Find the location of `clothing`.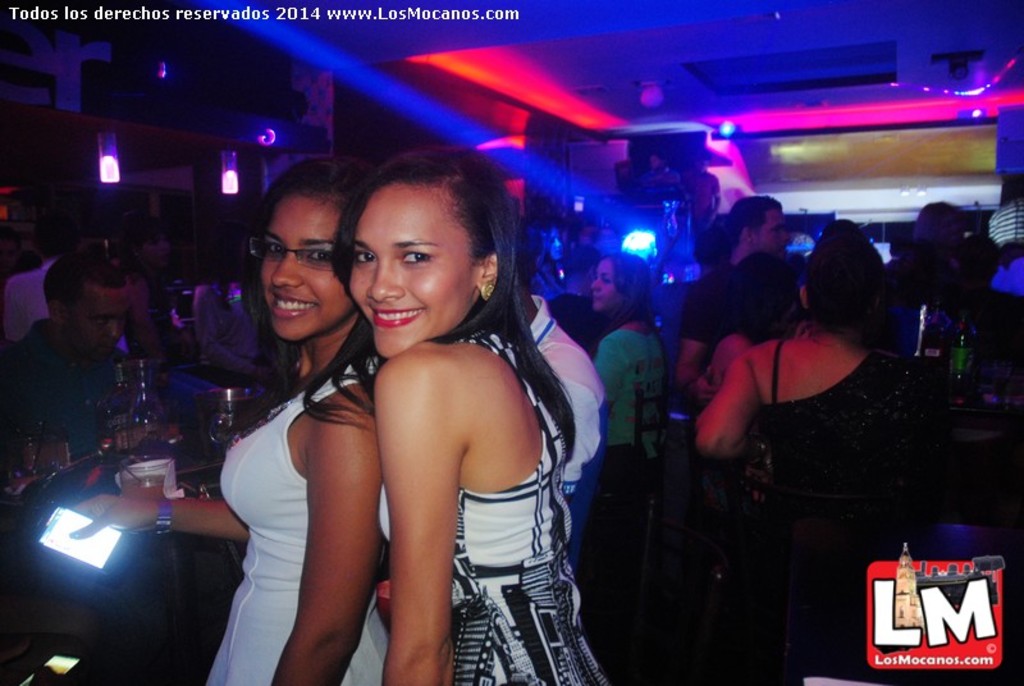
Location: box(584, 316, 664, 536).
